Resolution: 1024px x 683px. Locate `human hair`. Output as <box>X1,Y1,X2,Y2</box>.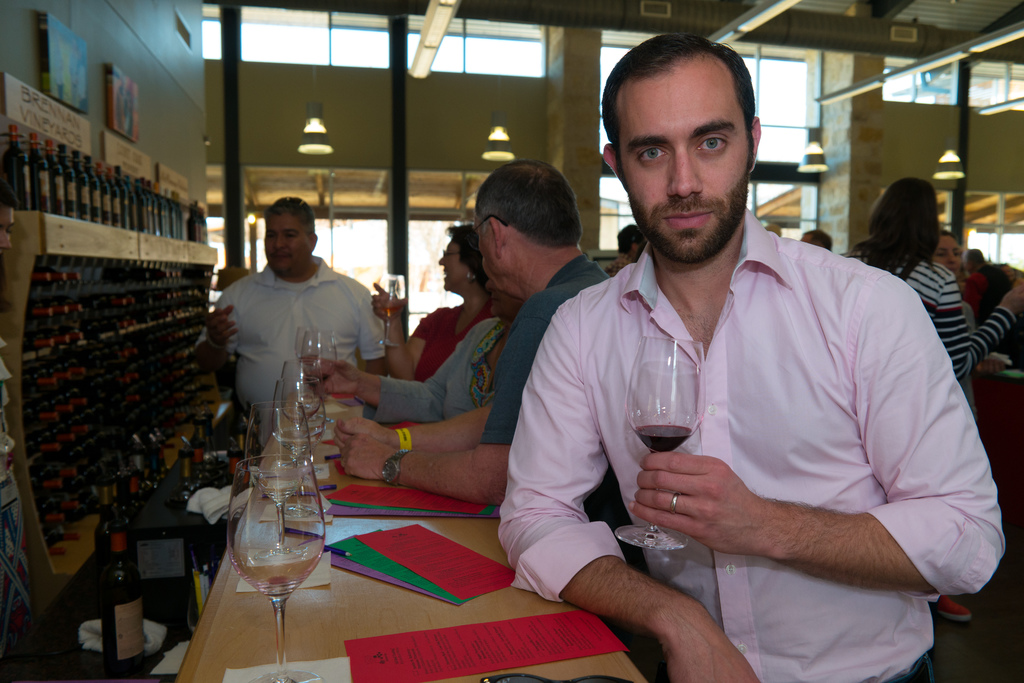
<box>764,225,782,236</box>.
